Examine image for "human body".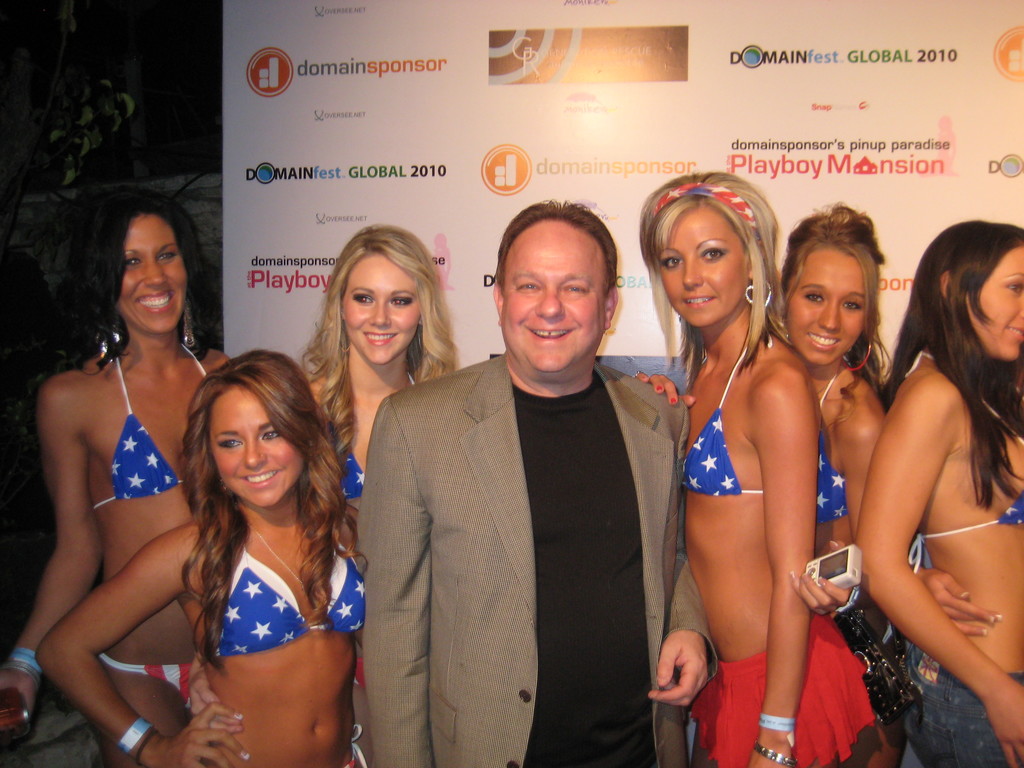
Examination result: bbox(850, 343, 1023, 767).
